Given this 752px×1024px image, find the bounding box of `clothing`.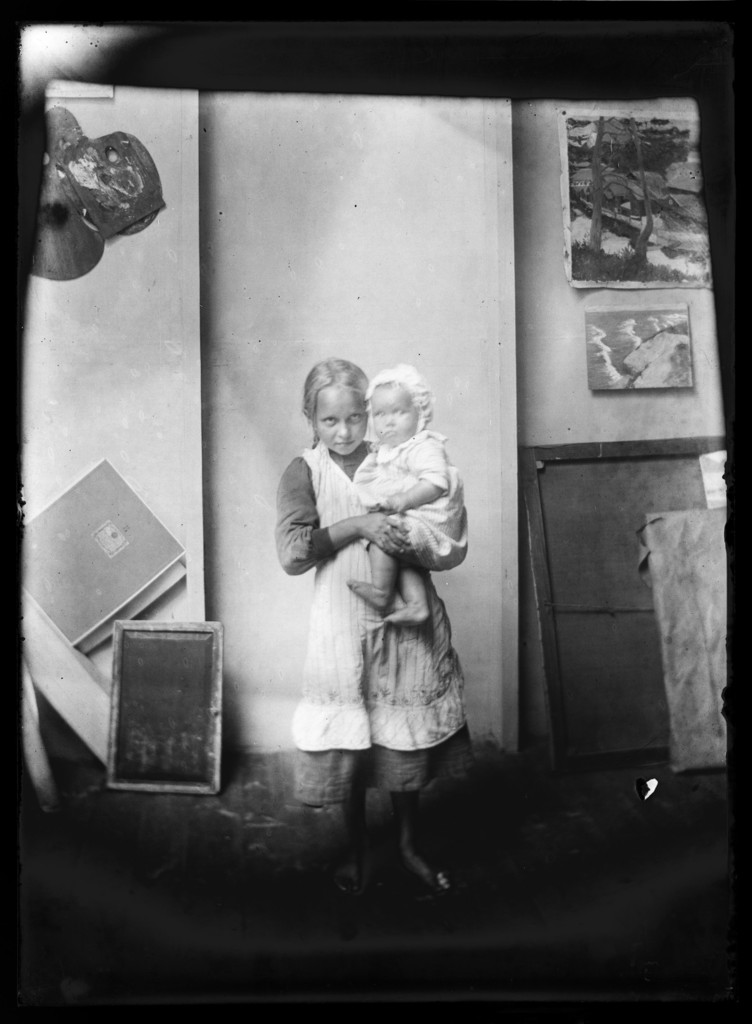
bbox(235, 422, 493, 853).
